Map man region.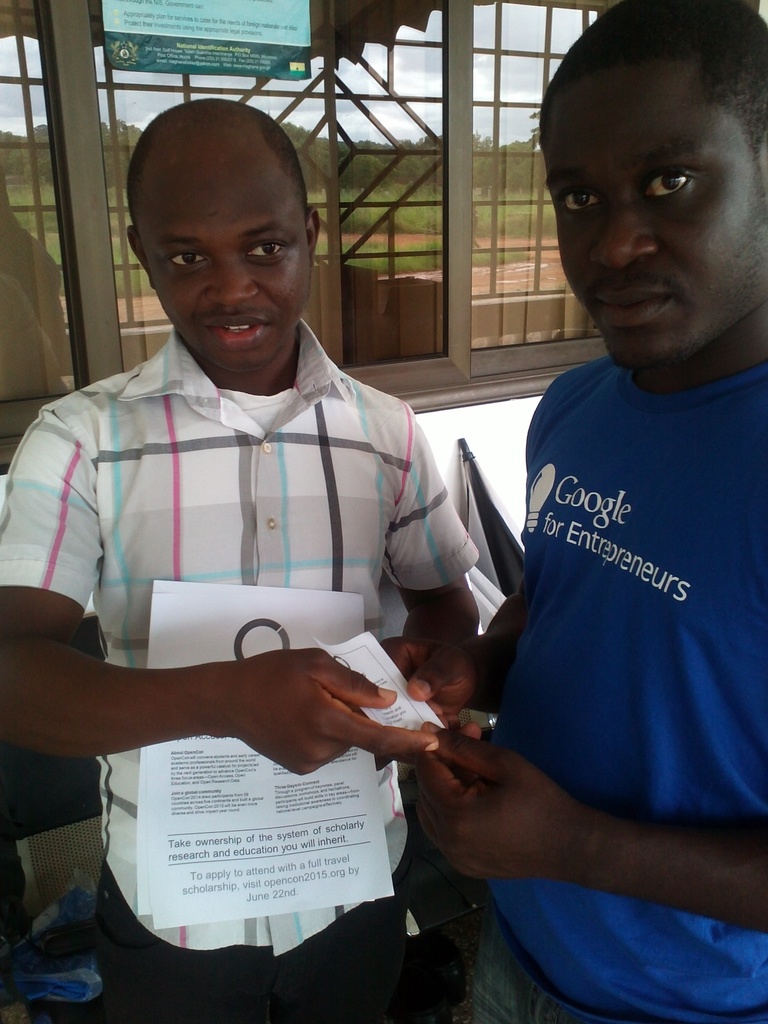
Mapped to [35, 139, 543, 957].
